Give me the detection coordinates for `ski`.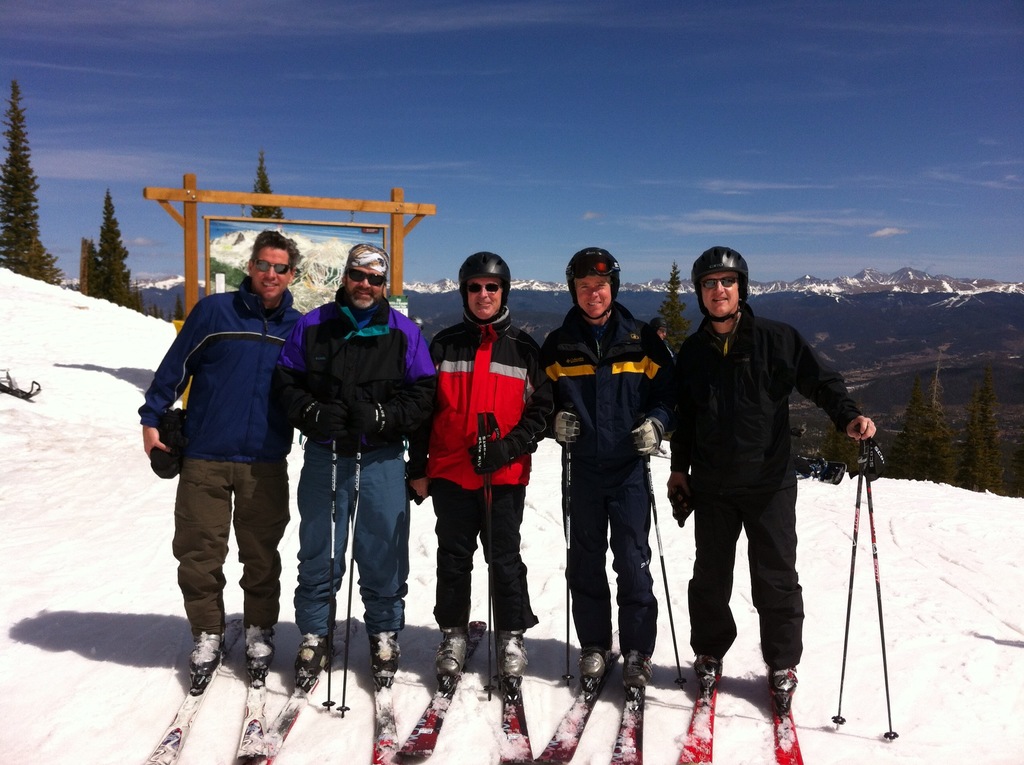
bbox(142, 613, 253, 764).
